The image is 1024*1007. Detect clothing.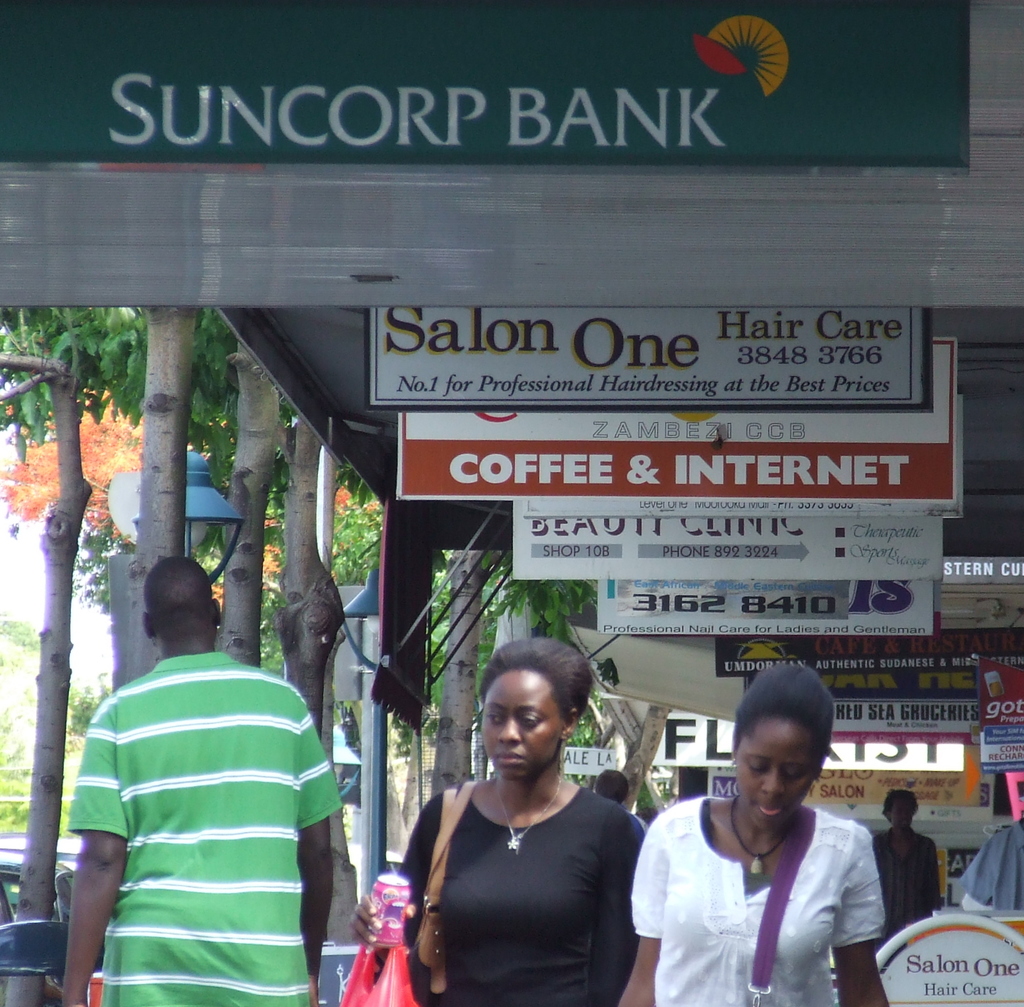
Detection: bbox=[630, 796, 890, 1006].
